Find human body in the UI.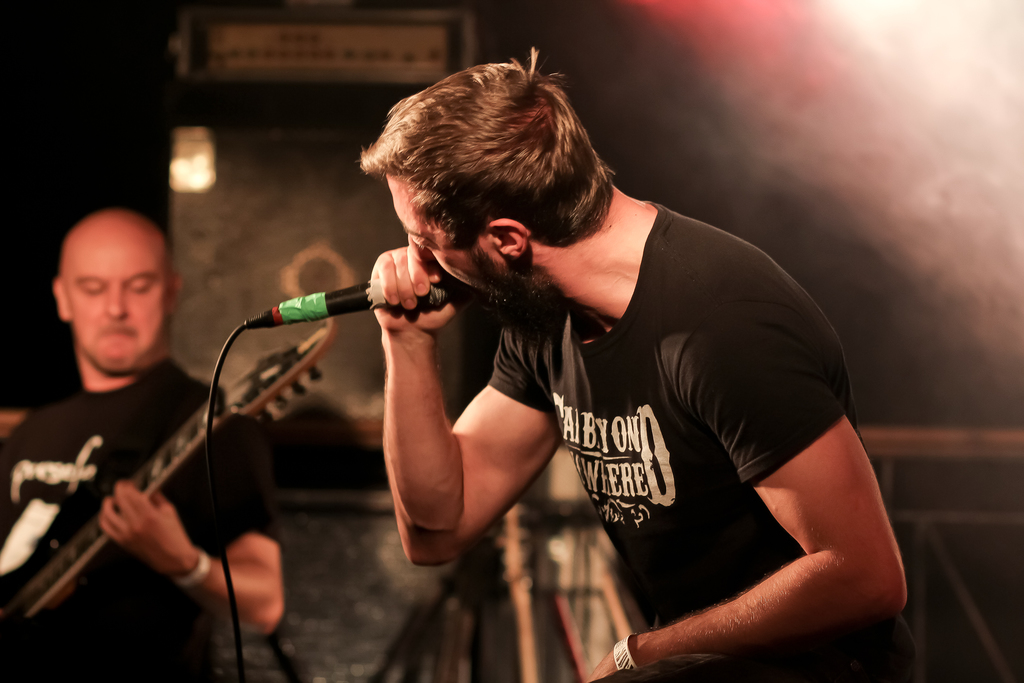
UI element at bbox=(0, 209, 279, 682).
